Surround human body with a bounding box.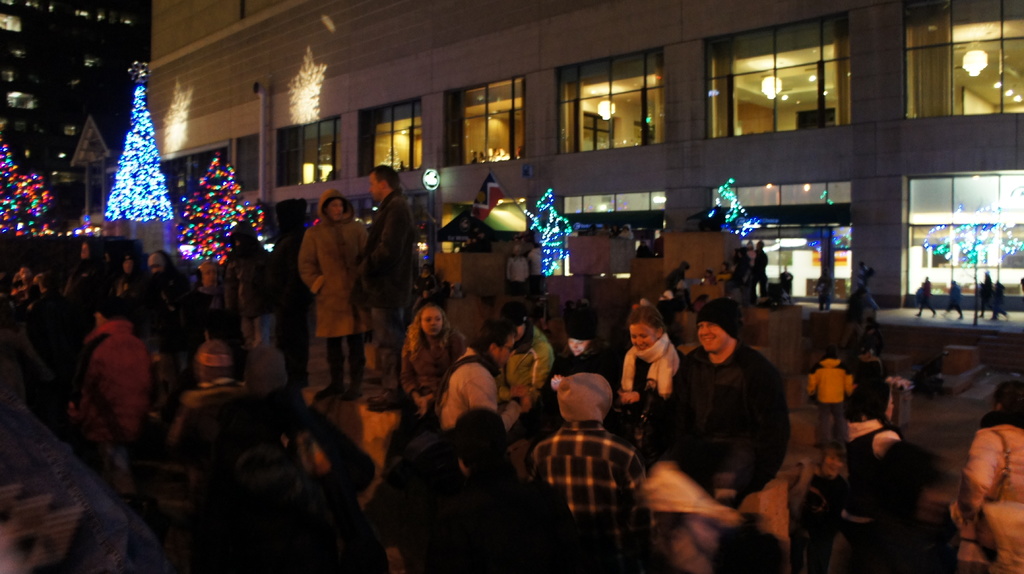
l=993, t=284, r=1013, b=321.
